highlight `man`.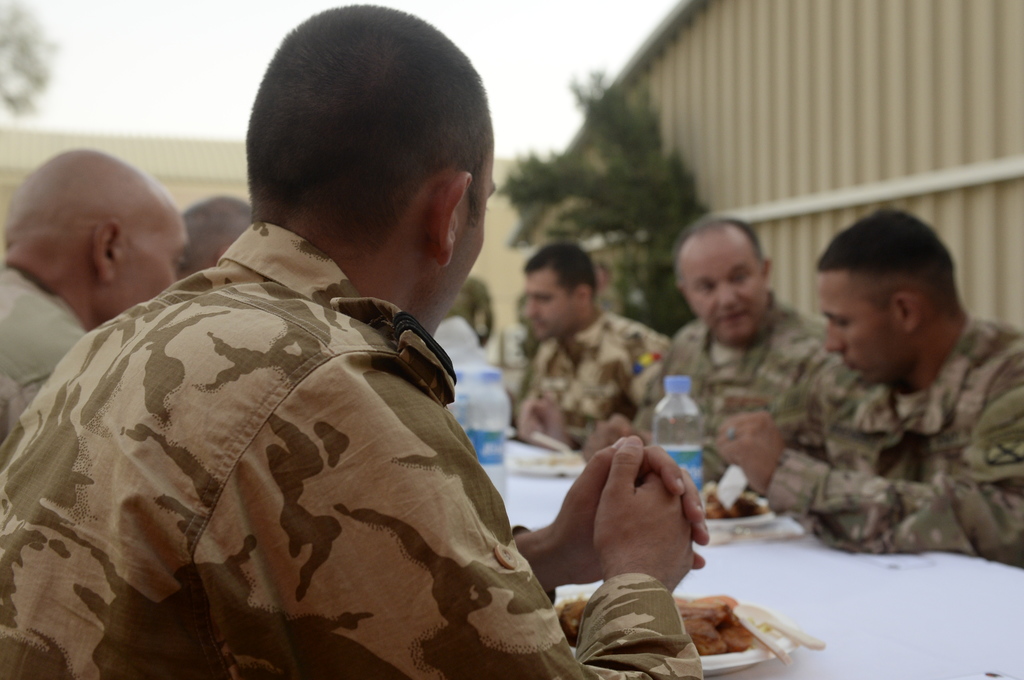
Highlighted region: <region>177, 193, 255, 285</region>.
